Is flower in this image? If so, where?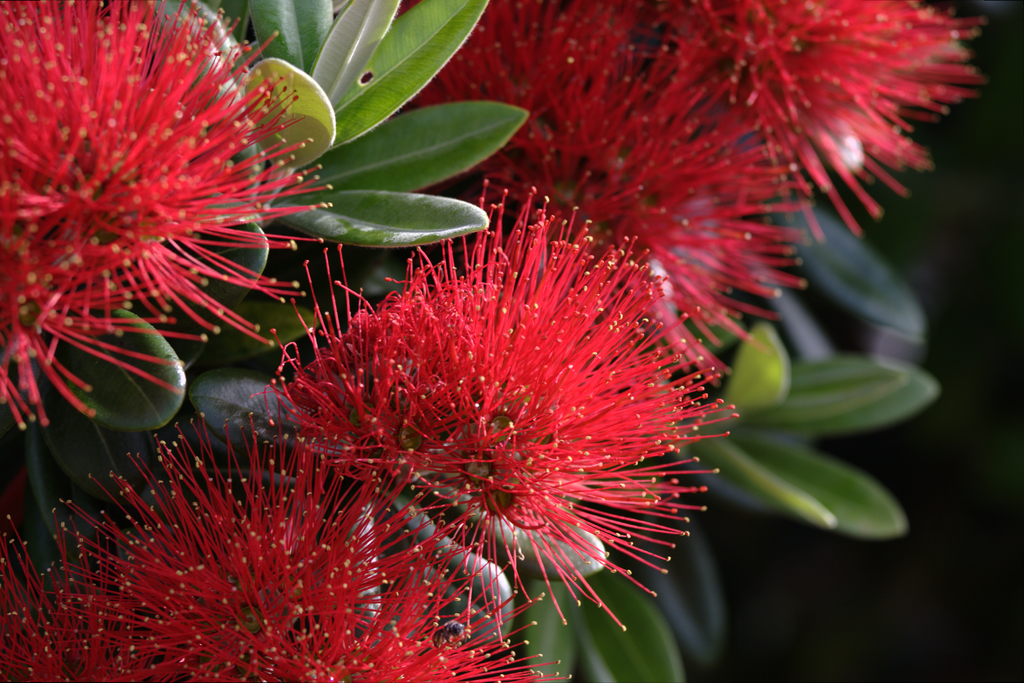
Yes, at 0:409:569:682.
